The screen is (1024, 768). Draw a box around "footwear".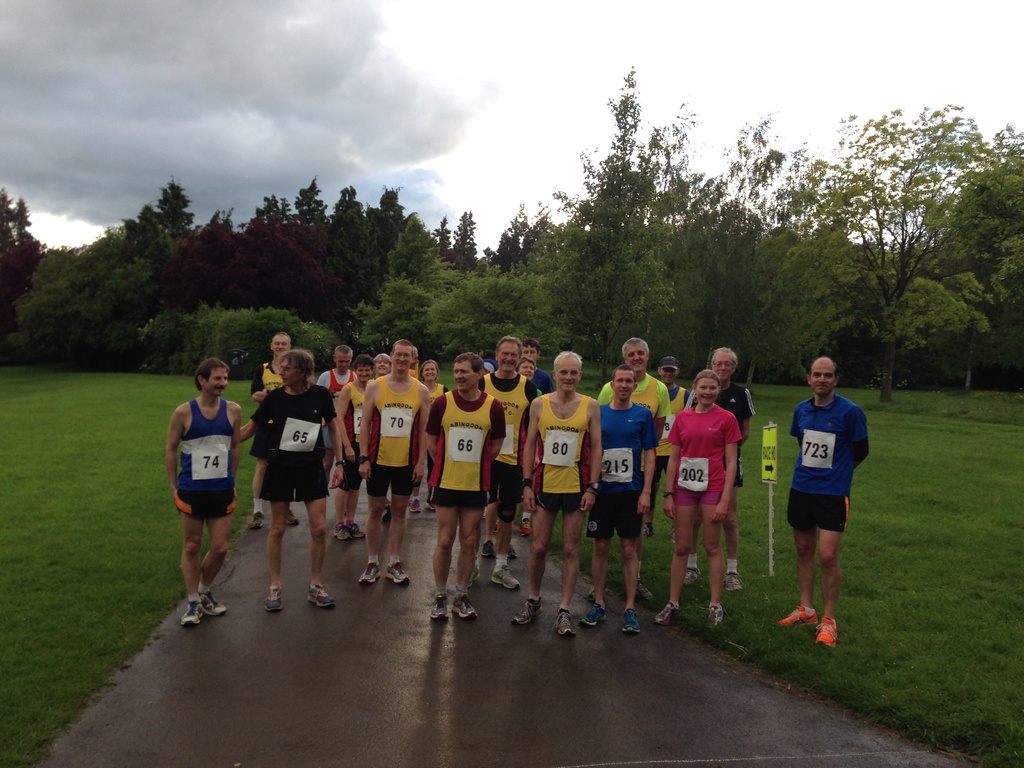
x1=385 y1=558 x2=408 y2=587.
